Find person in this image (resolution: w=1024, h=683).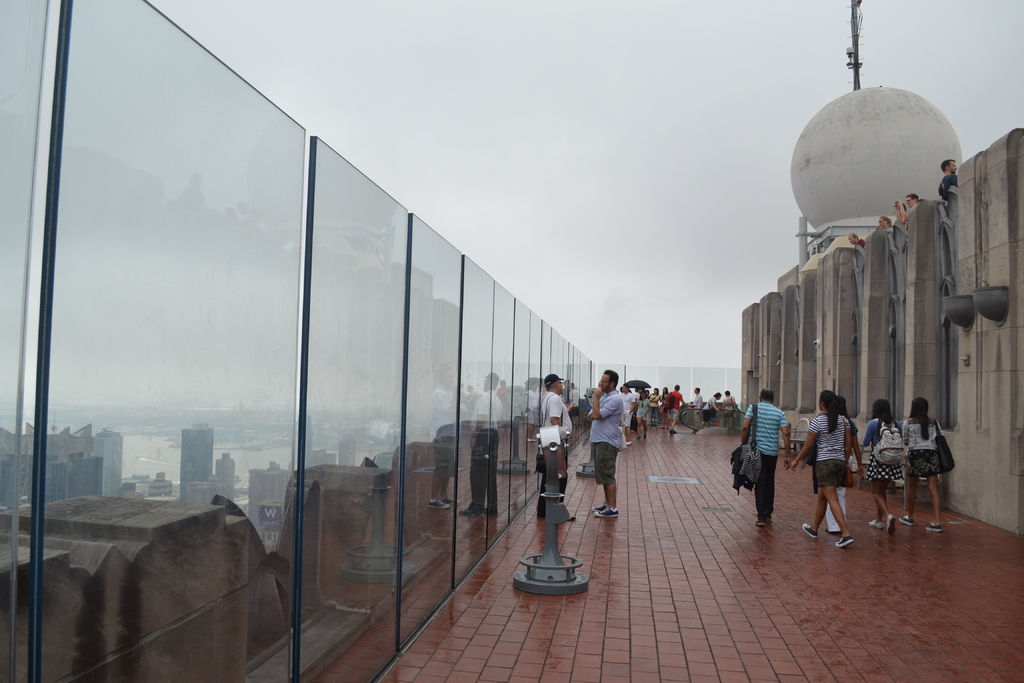
x1=904 y1=193 x2=922 y2=211.
